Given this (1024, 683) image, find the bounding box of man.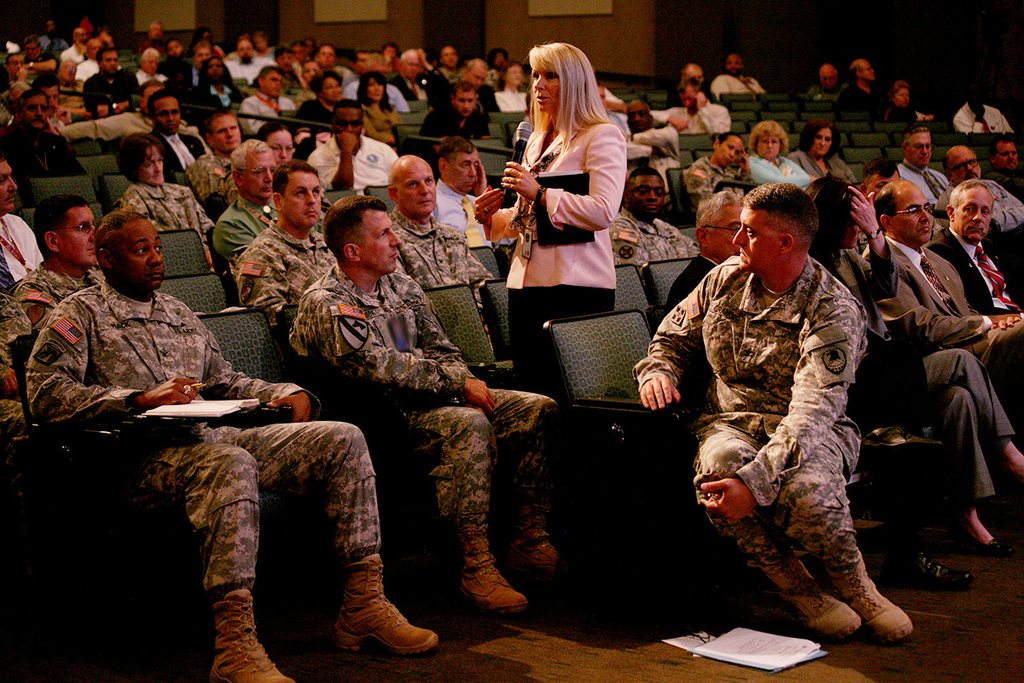
box=[898, 124, 951, 203].
